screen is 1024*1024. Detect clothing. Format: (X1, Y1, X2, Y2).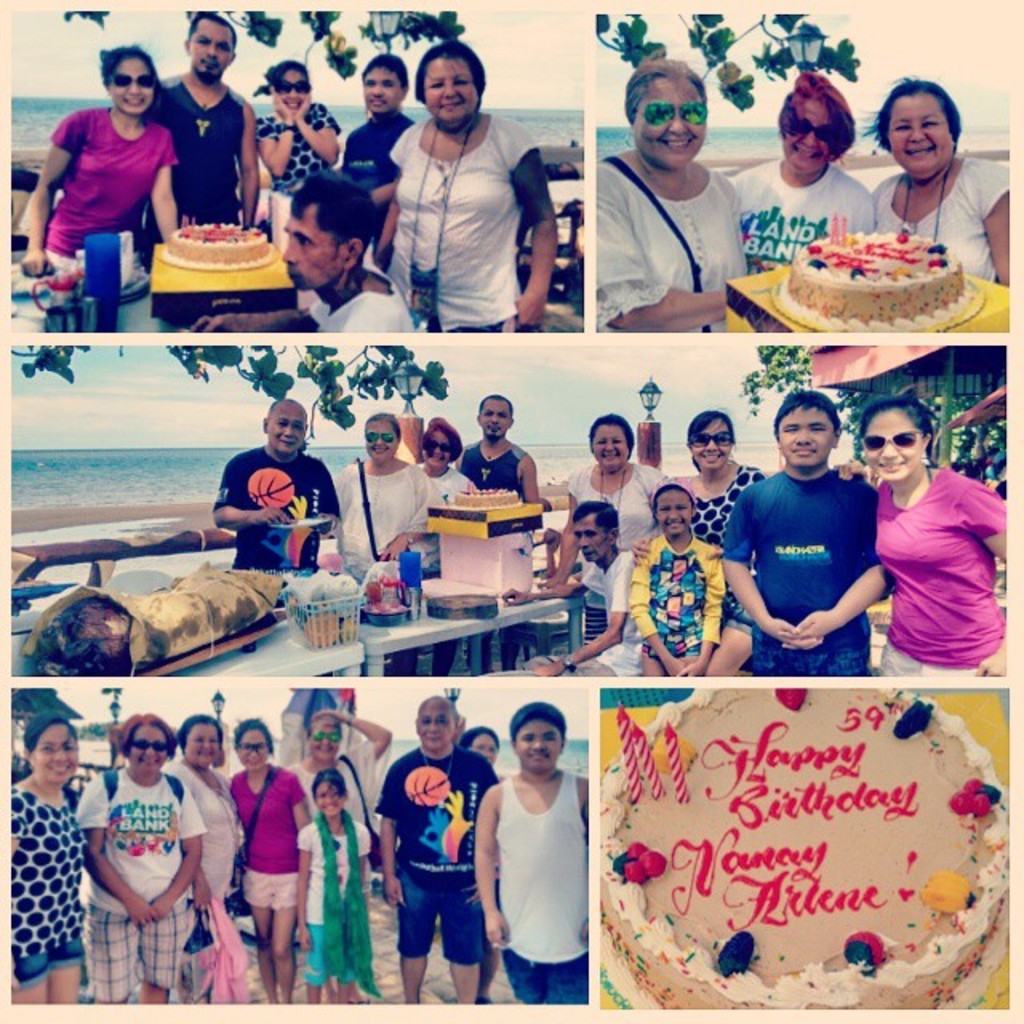
(691, 464, 755, 554).
